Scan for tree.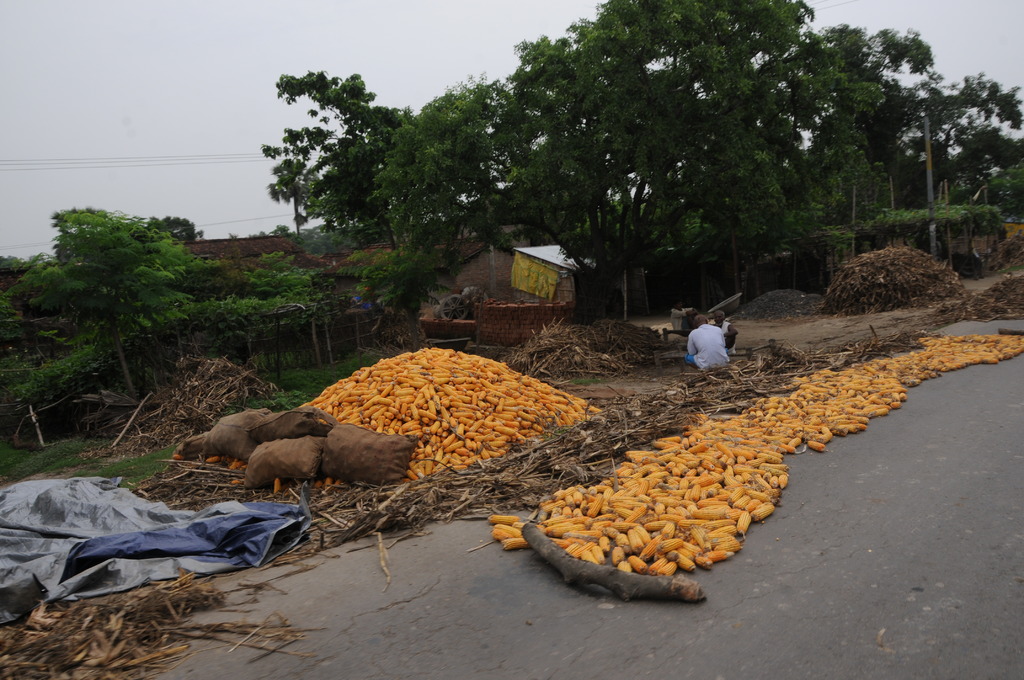
Scan result: {"left": 282, "top": 222, "right": 381, "bottom": 265}.
